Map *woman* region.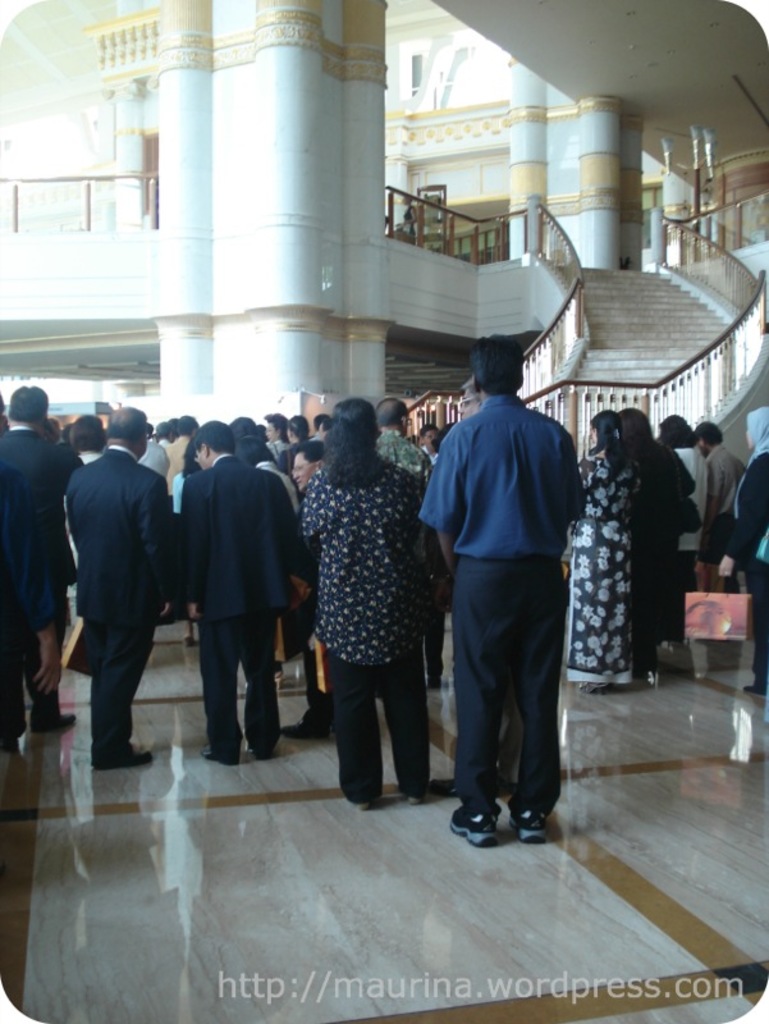
Mapped to [x1=298, y1=364, x2=454, y2=824].
